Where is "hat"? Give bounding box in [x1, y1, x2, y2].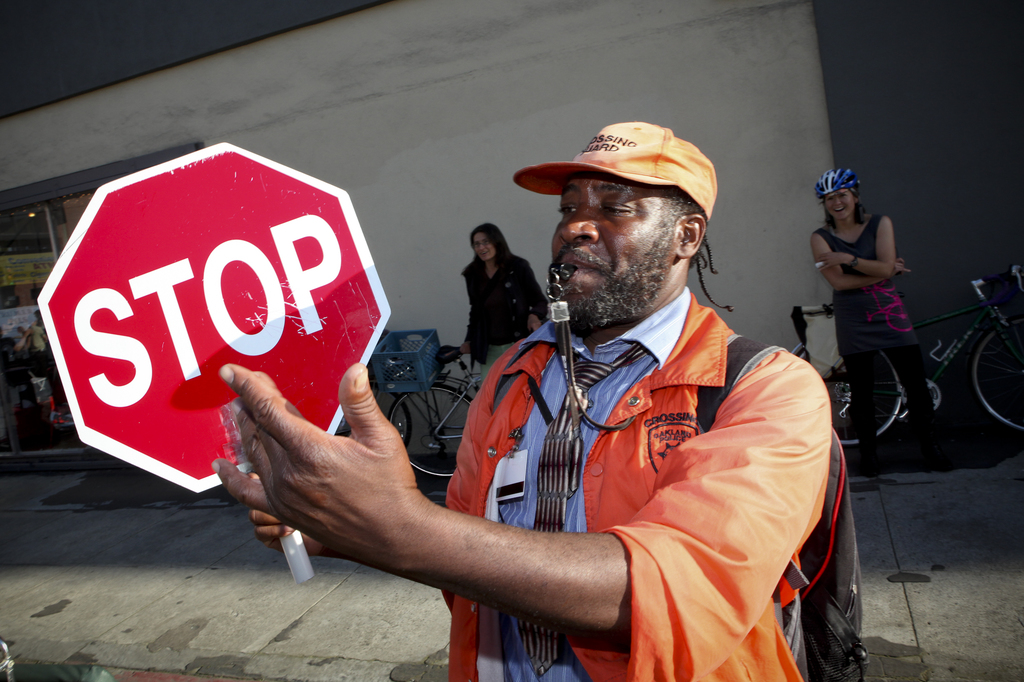
[511, 120, 715, 221].
